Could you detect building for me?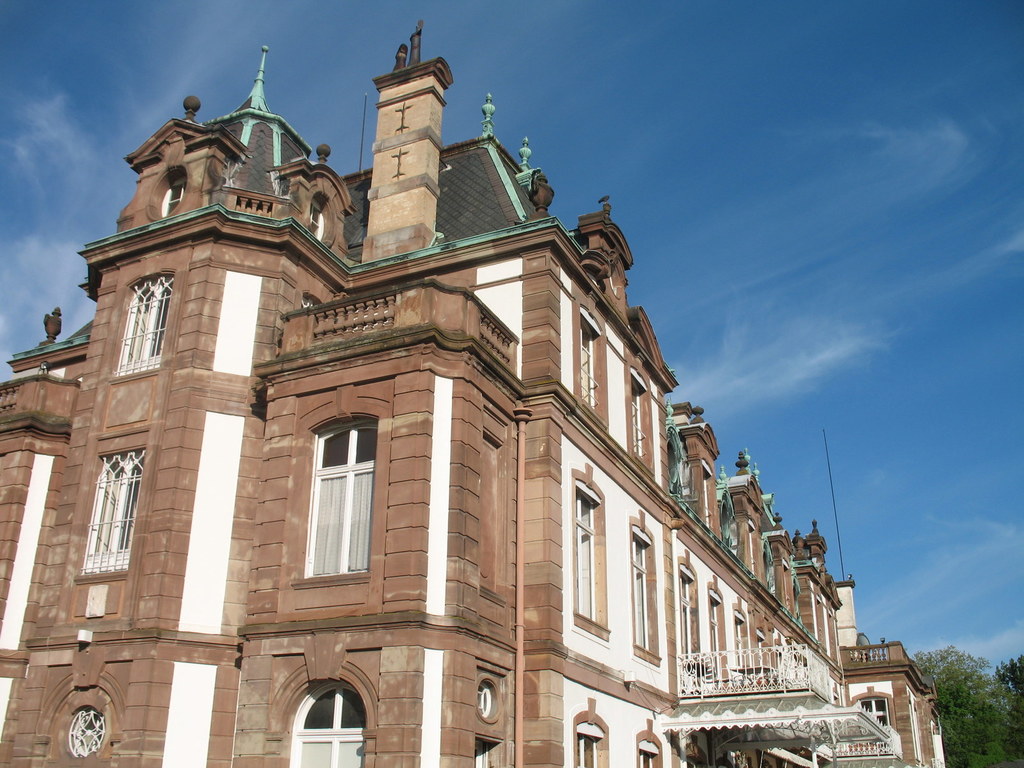
Detection result: crop(0, 19, 943, 767).
